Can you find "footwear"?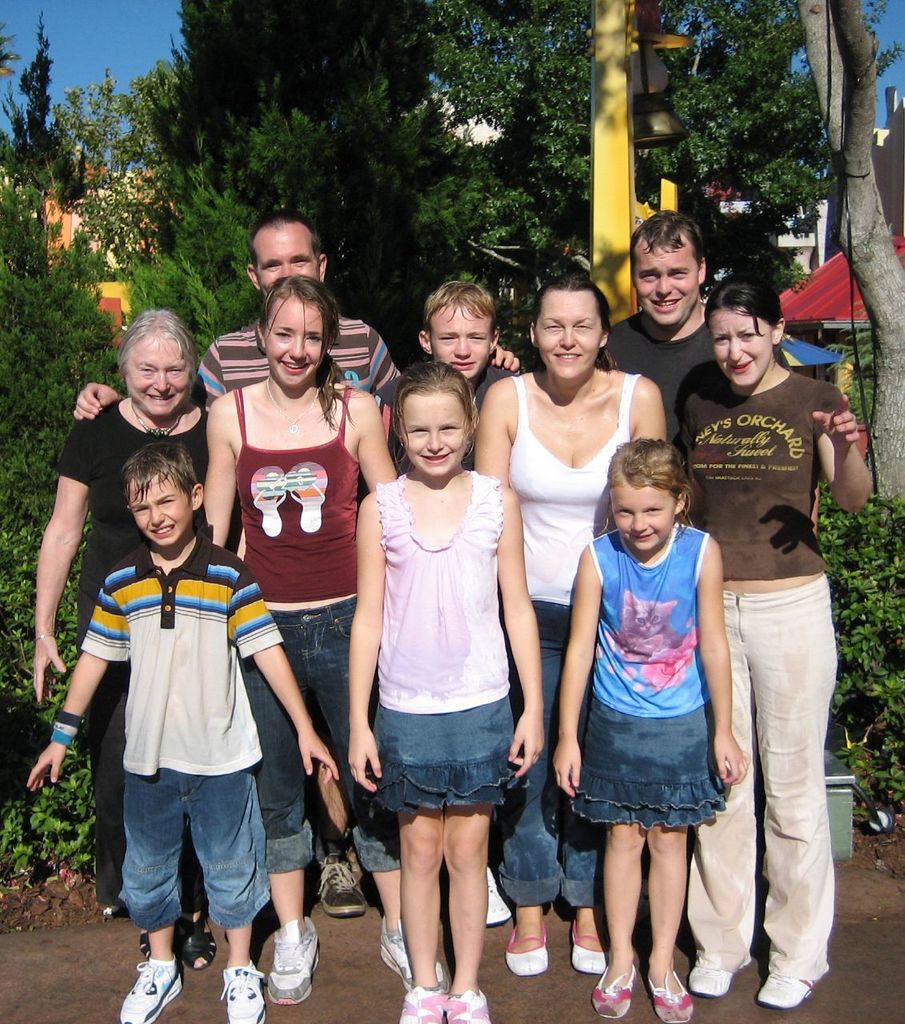
Yes, bounding box: (589, 970, 642, 1022).
